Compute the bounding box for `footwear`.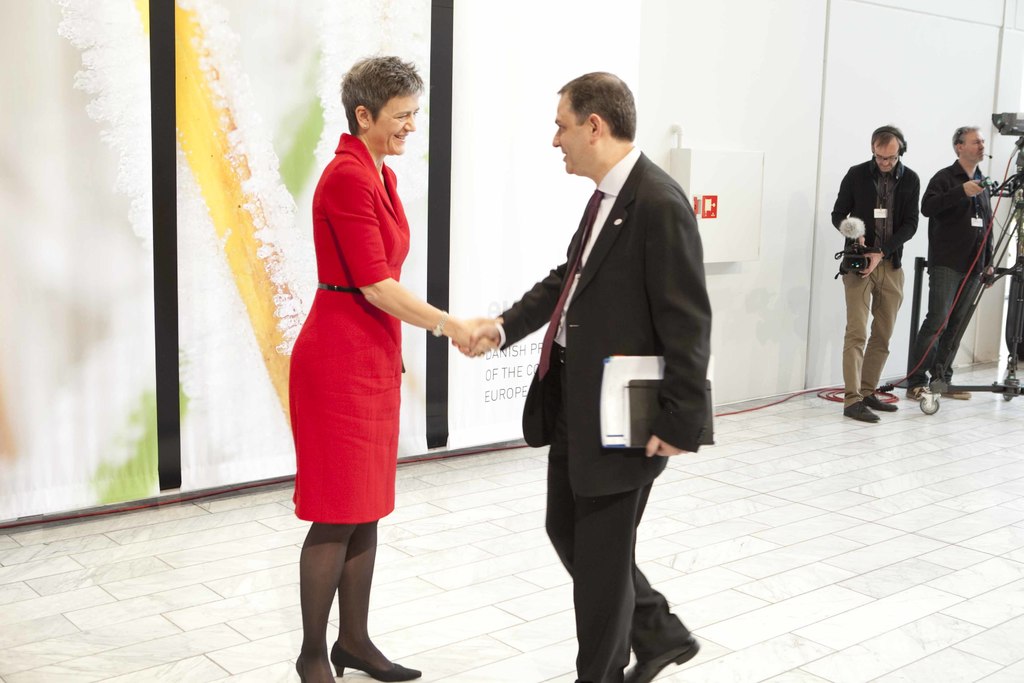
<bbox>328, 641, 423, 682</bbox>.
